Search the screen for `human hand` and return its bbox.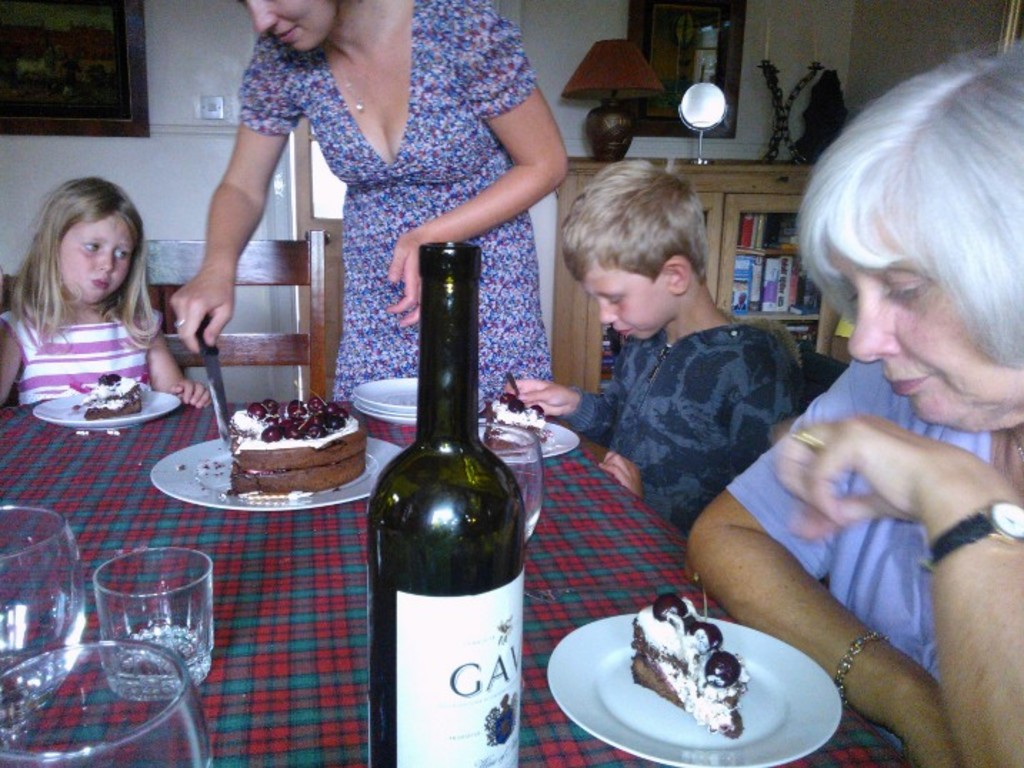
Found: [596, 447, 641, 498].
